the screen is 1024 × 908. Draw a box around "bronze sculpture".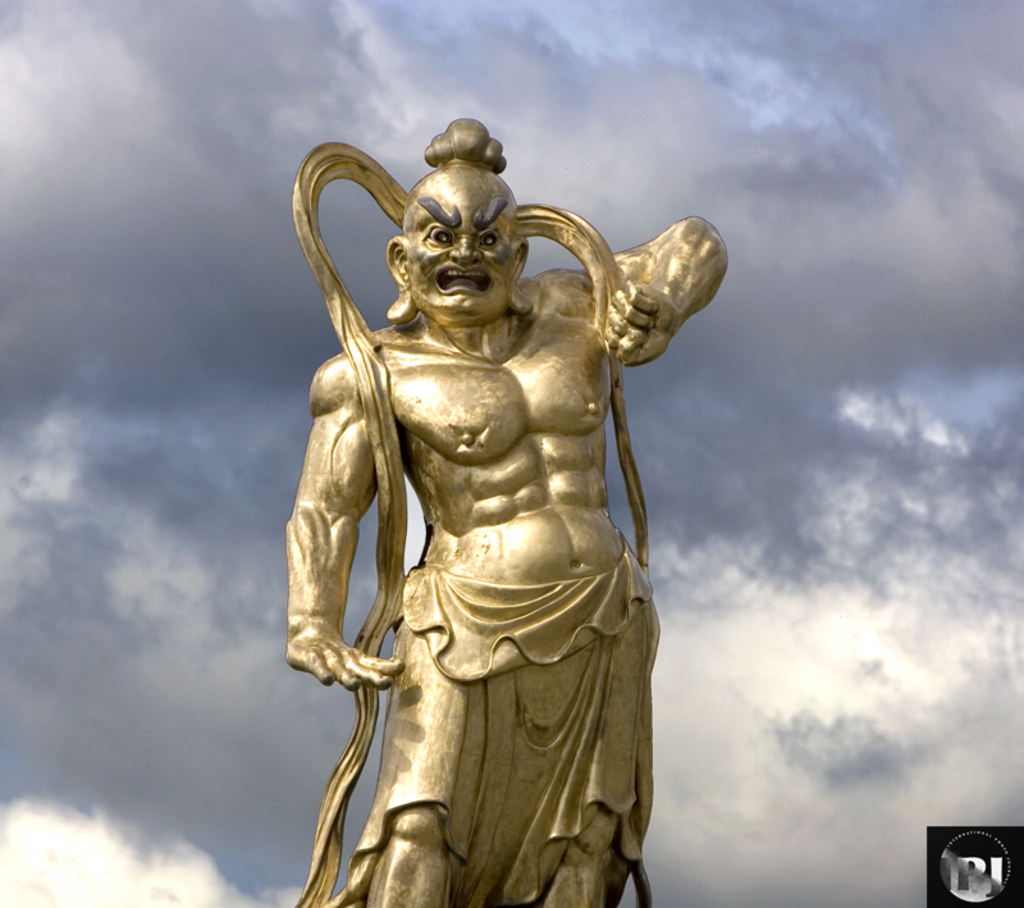
<box>285,111,732,905</box>.
